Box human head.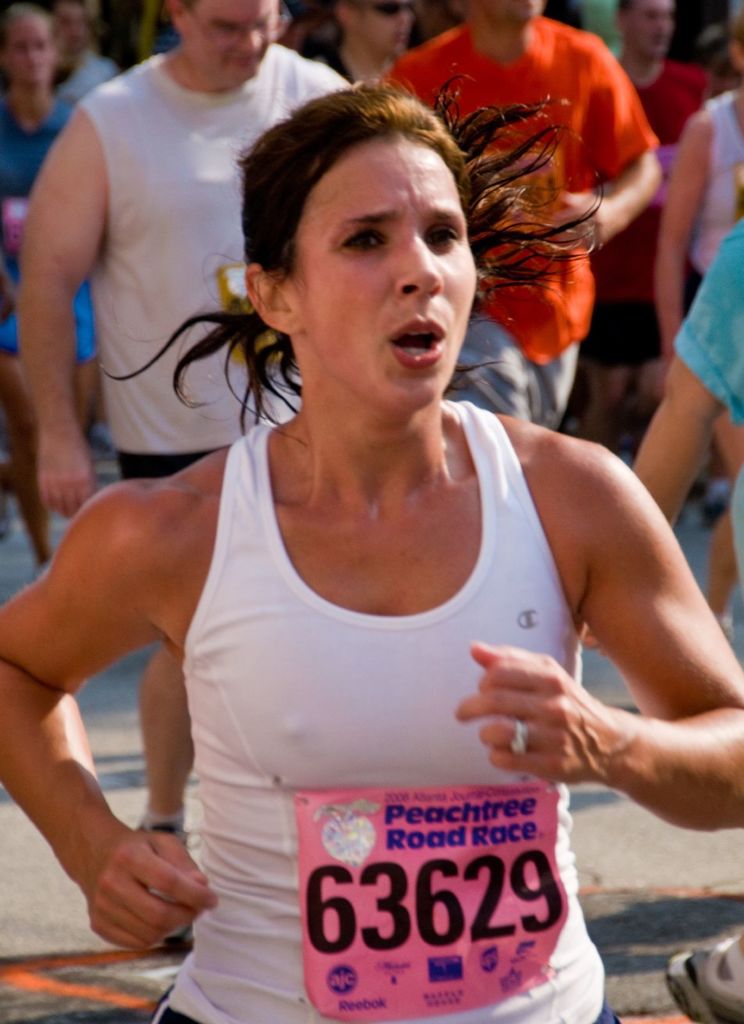
crop(335, 0, 408, 56).
